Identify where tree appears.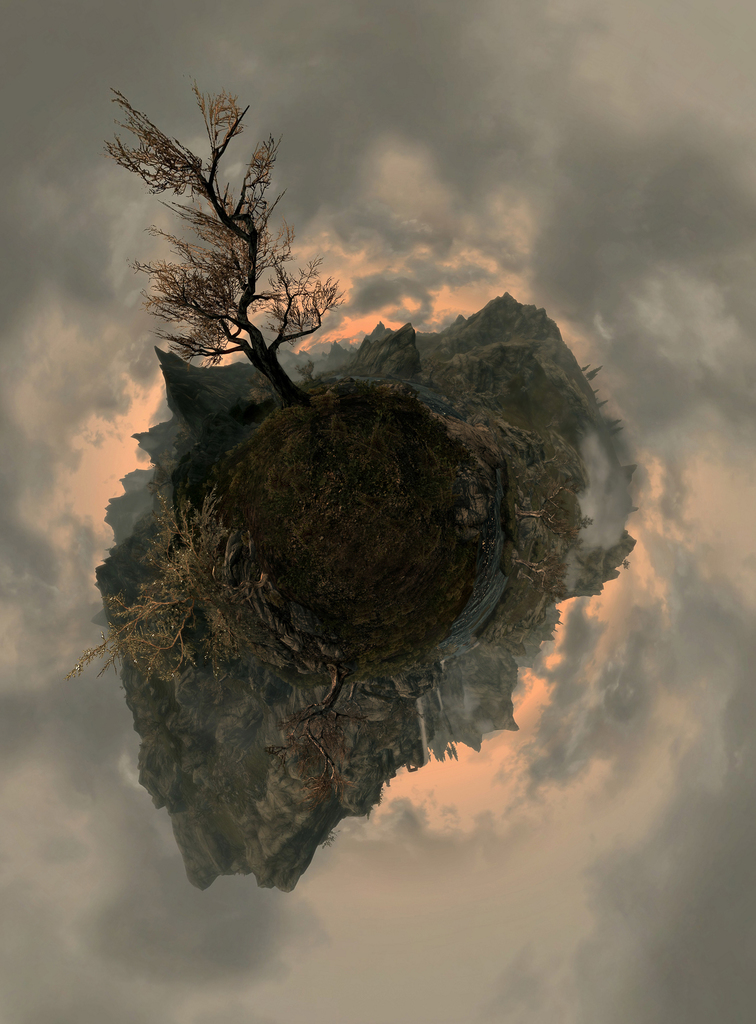
Appears at left=97, top=86, right=327, bottom=419.
